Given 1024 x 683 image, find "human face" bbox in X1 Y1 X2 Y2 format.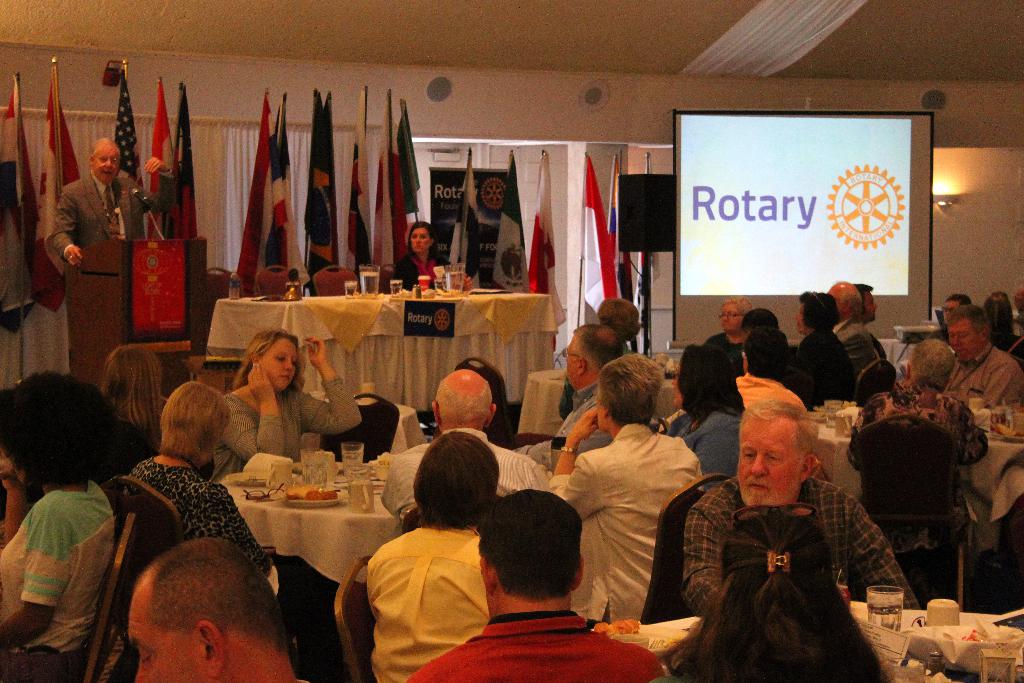
412 229 431 254.
